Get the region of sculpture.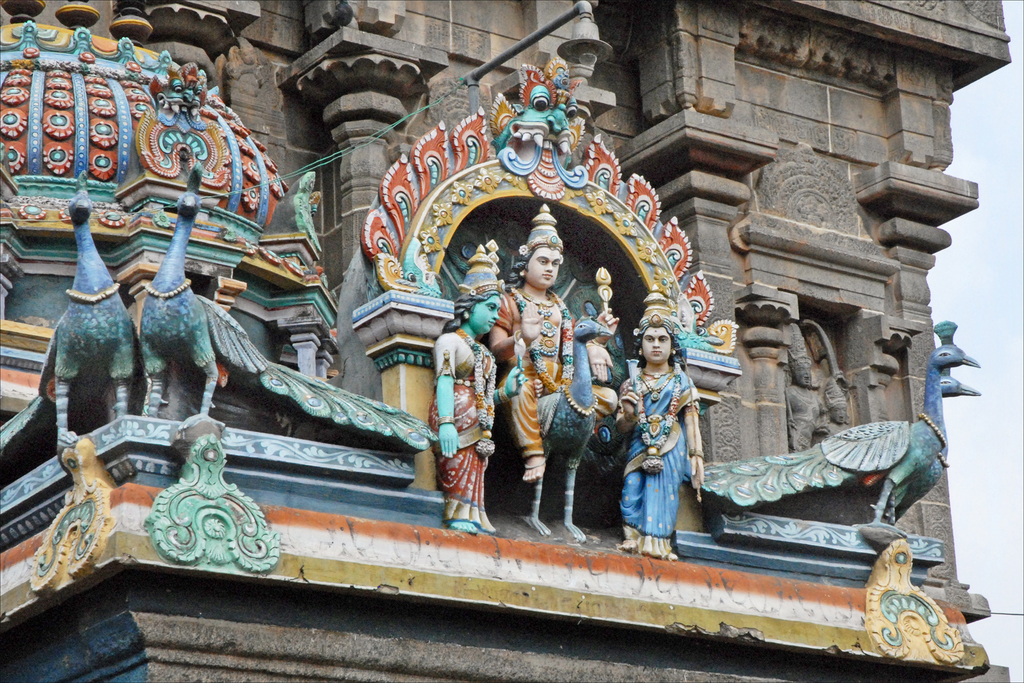
[x1=691, y1=309, x2=989, y2=551].
